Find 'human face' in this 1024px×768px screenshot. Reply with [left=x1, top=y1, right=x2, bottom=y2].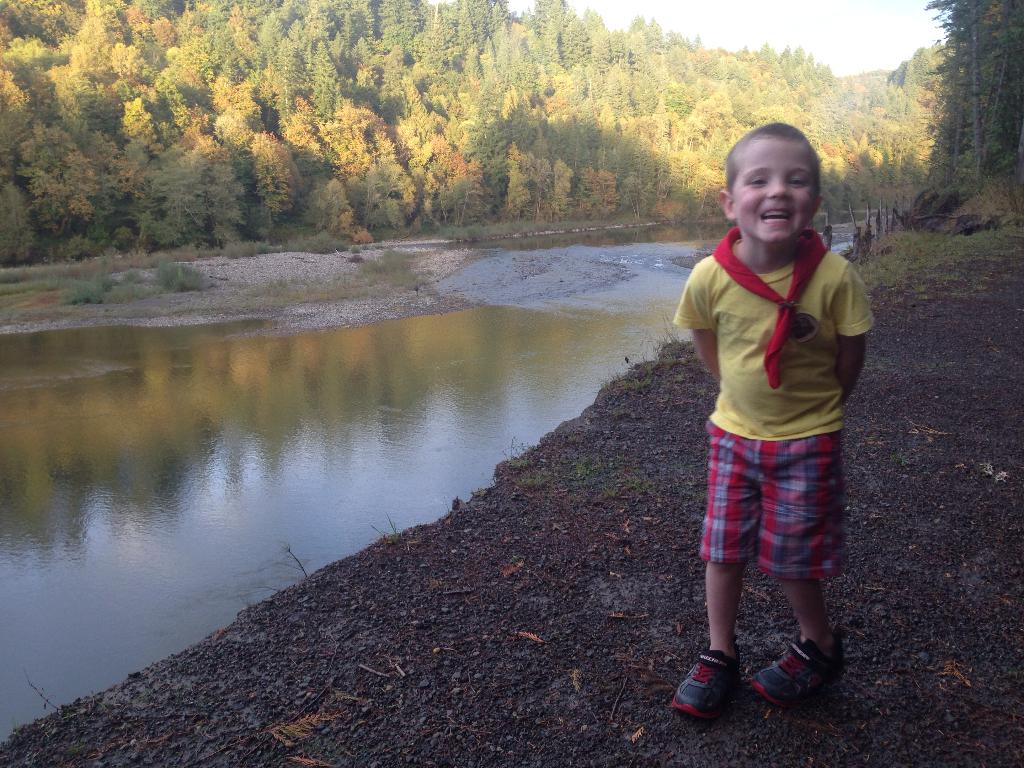
[left=731, top=131, right=820, bottom=252].
